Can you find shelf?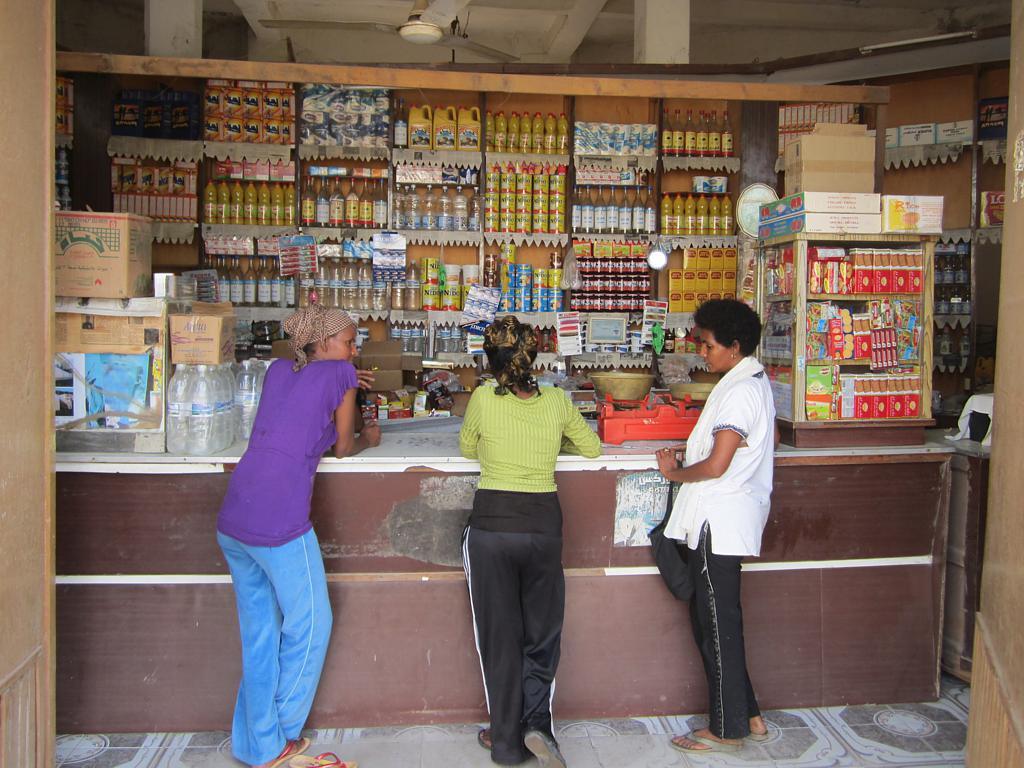
Yes, bounding box: Rect(559, 233, 674, 307).
